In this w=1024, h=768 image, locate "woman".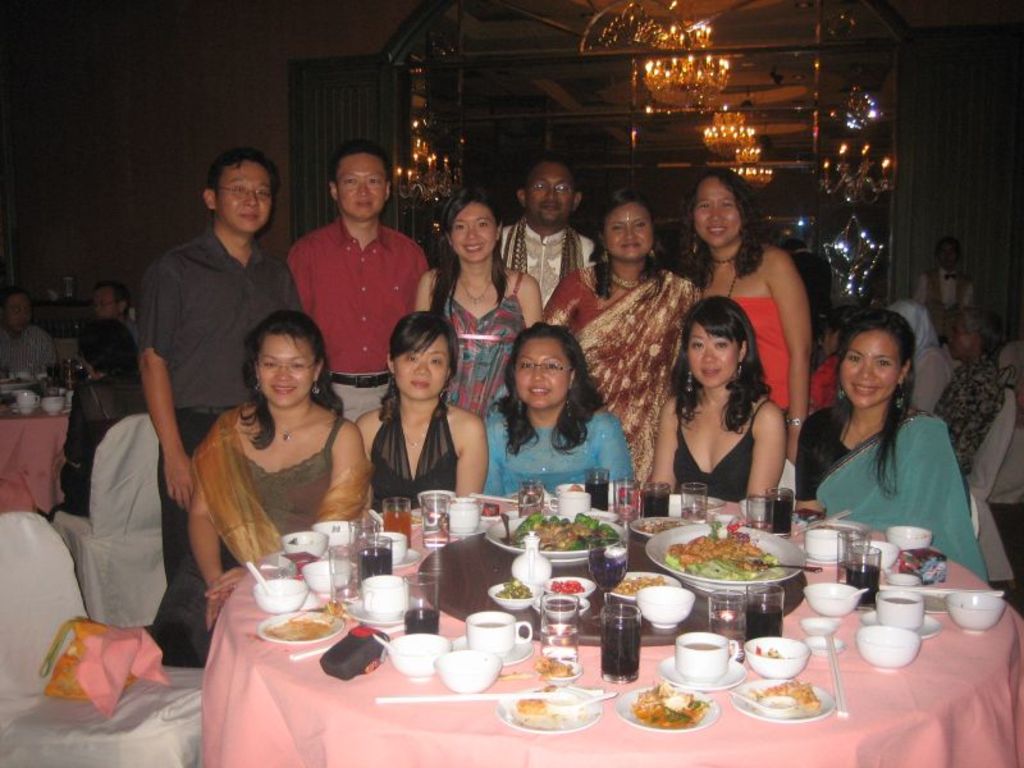
Bounding box: (788,308,988,585).
